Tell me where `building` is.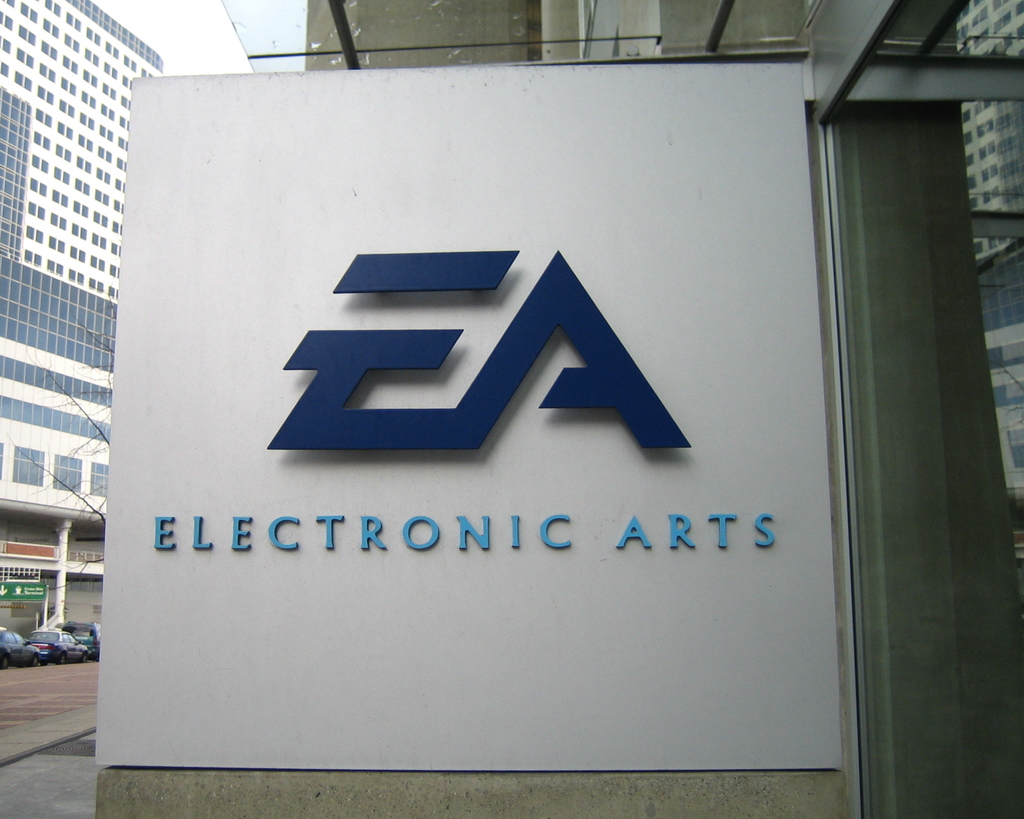
`building` is at 0,0,171,628.
